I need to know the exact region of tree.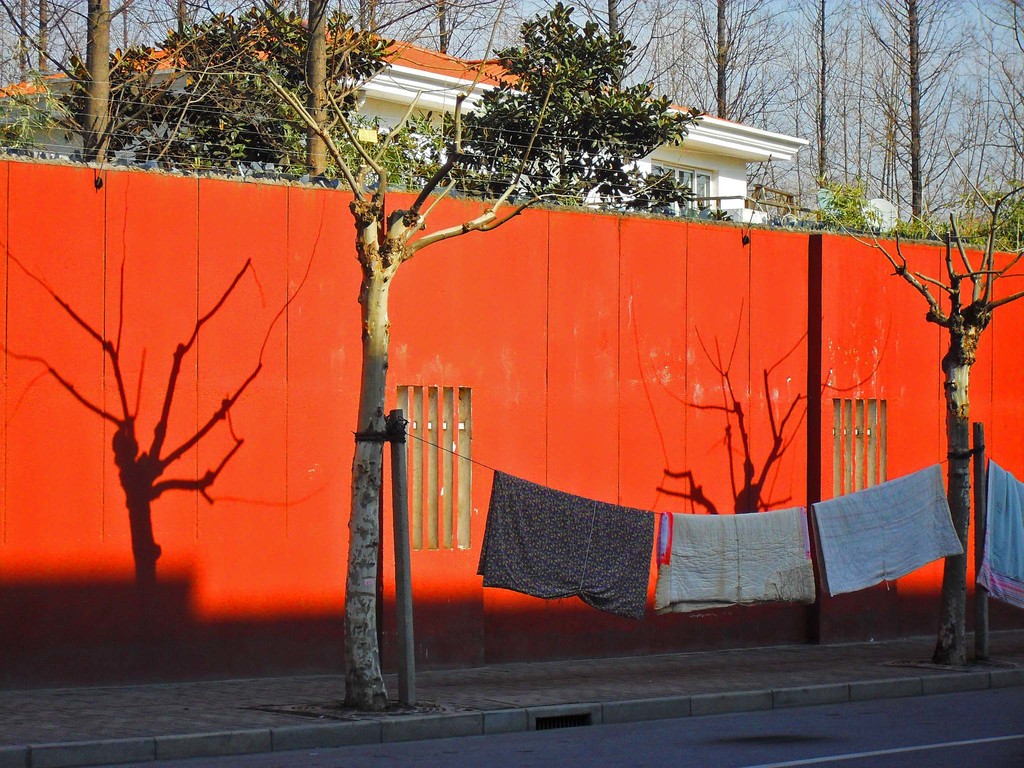
Region: <region>641, 0, 803, 129</region>.
